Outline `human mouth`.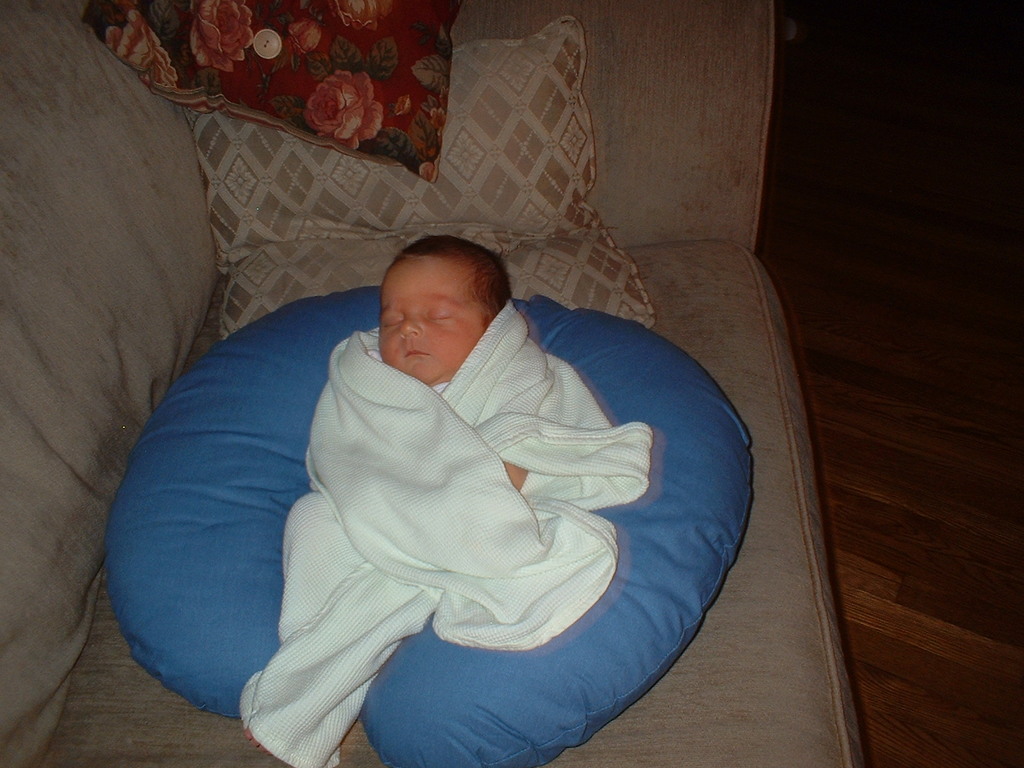
Outline: pyautogui.locateOnScreen(397, 342, 435, 366).
